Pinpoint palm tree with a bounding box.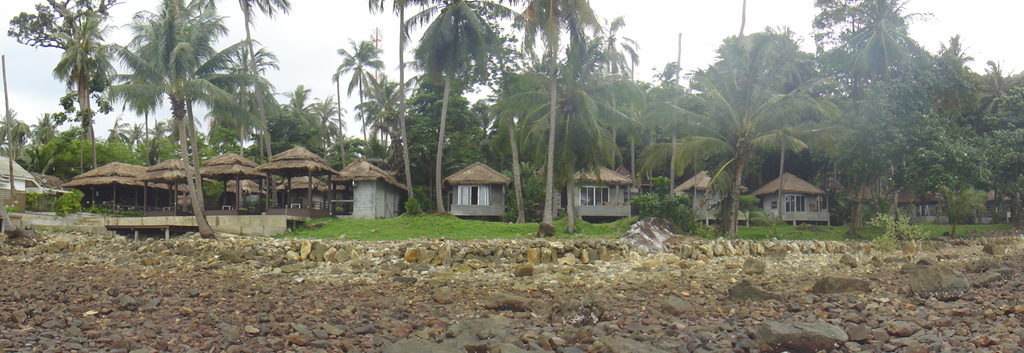
box=[650, 45, 799, 203].
